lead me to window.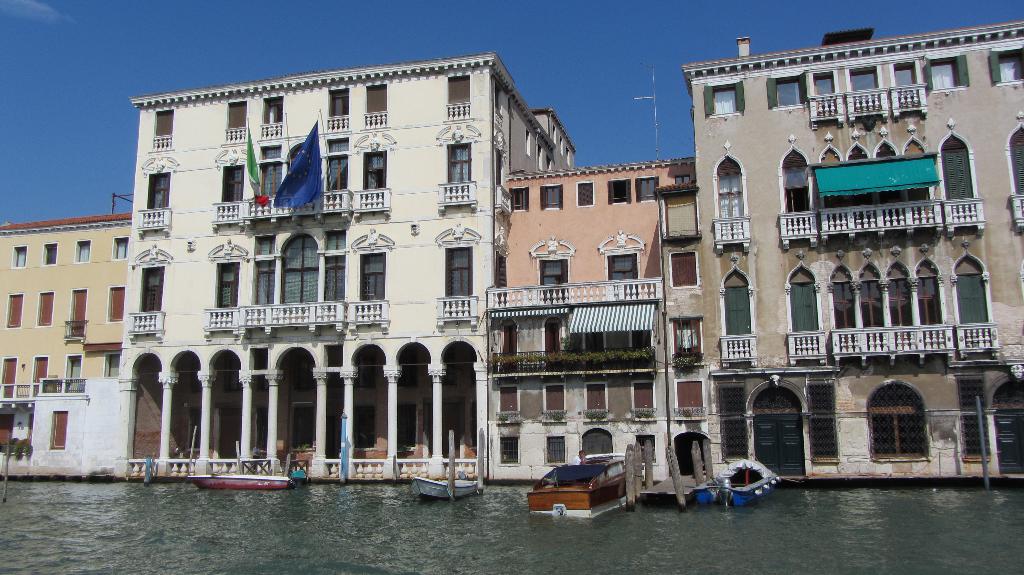
Lead to {"left": 38, "top": 290, "right": 52, "bottom": 327}.
